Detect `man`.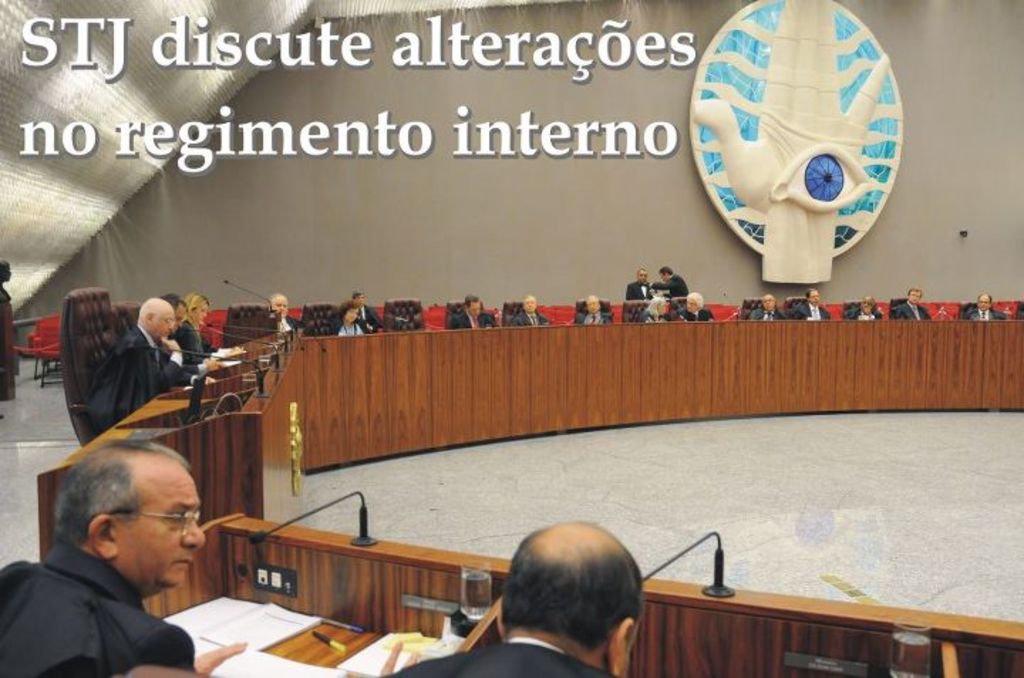
Detected at rect(852, 297, 879, 321).
